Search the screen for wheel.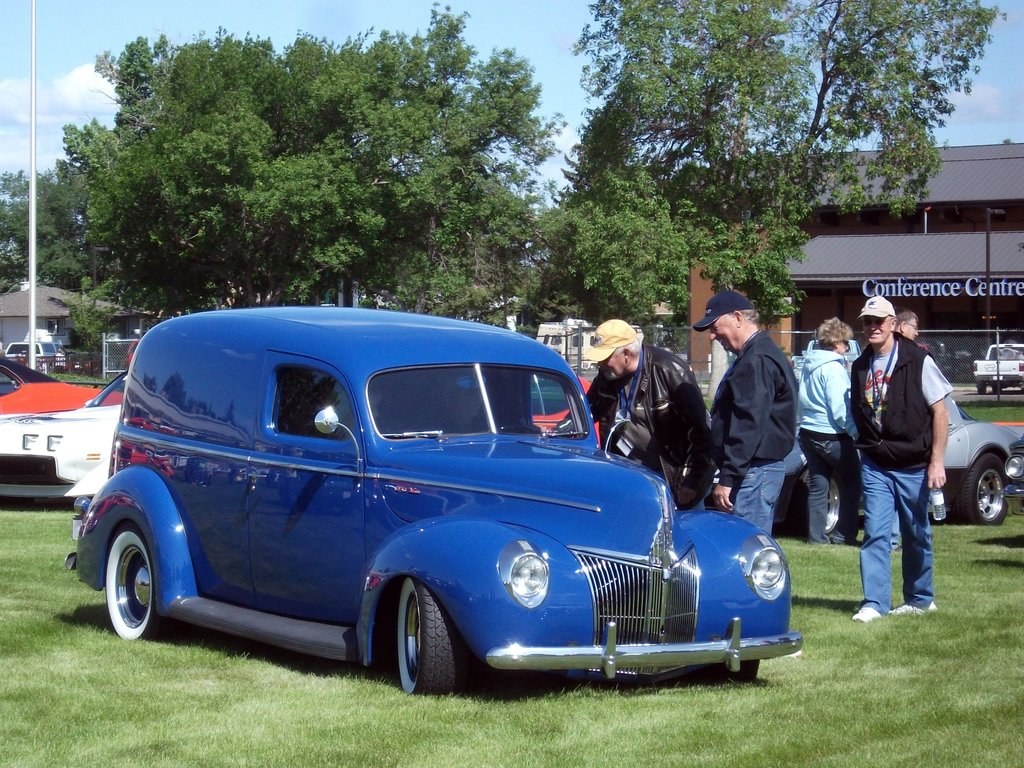
Found at [952,451,1004,529].
